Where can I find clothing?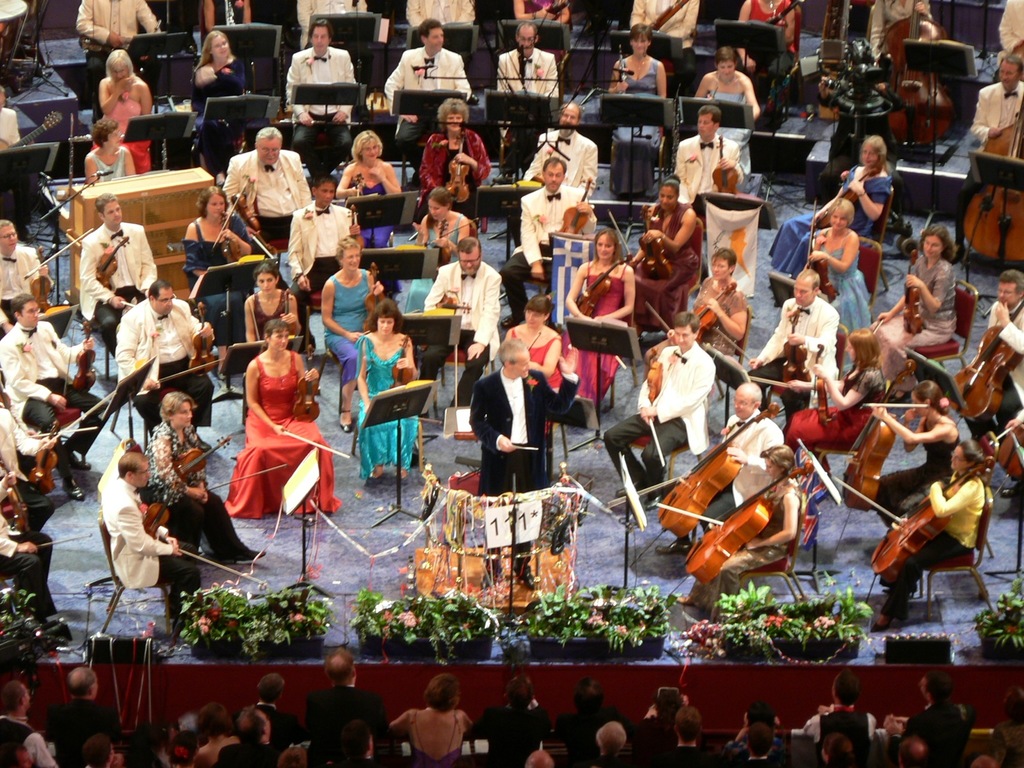
You can find it at box(100, 86, 153, 137).
